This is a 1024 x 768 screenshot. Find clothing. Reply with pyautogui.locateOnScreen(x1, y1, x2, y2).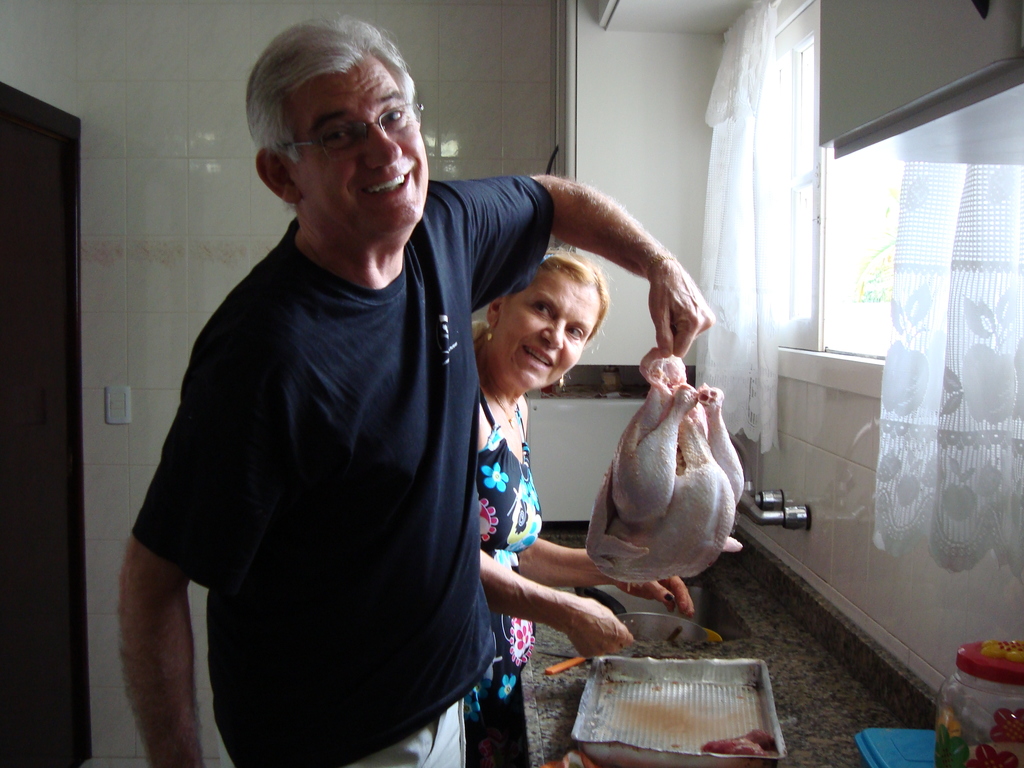
pyautogui.locateOnScreen(479, 380, 543, 764).
